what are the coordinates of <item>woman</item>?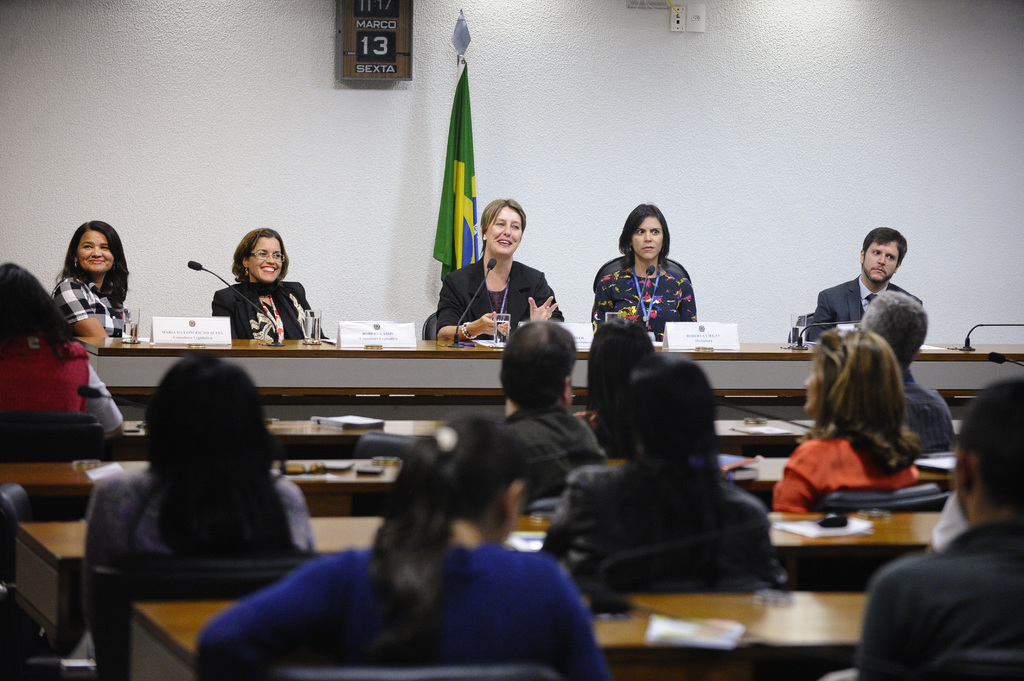
[x1=77, y1=345, x2=320, y2=592].
